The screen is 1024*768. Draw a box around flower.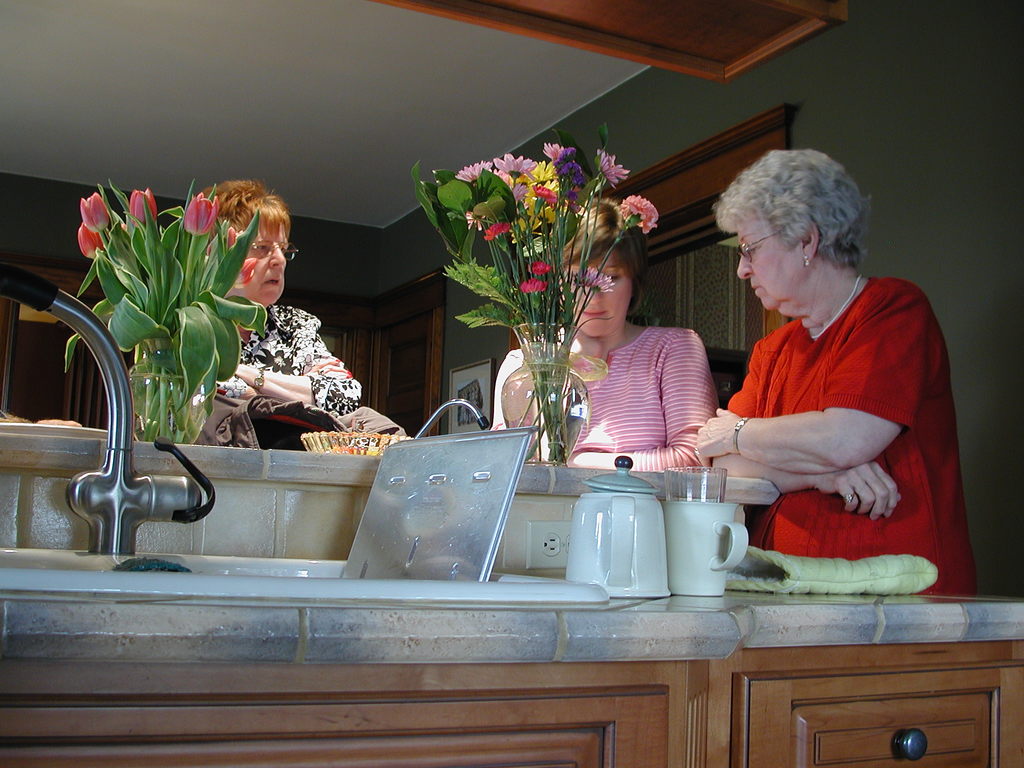
BBox(624, 192, 660, 238).
